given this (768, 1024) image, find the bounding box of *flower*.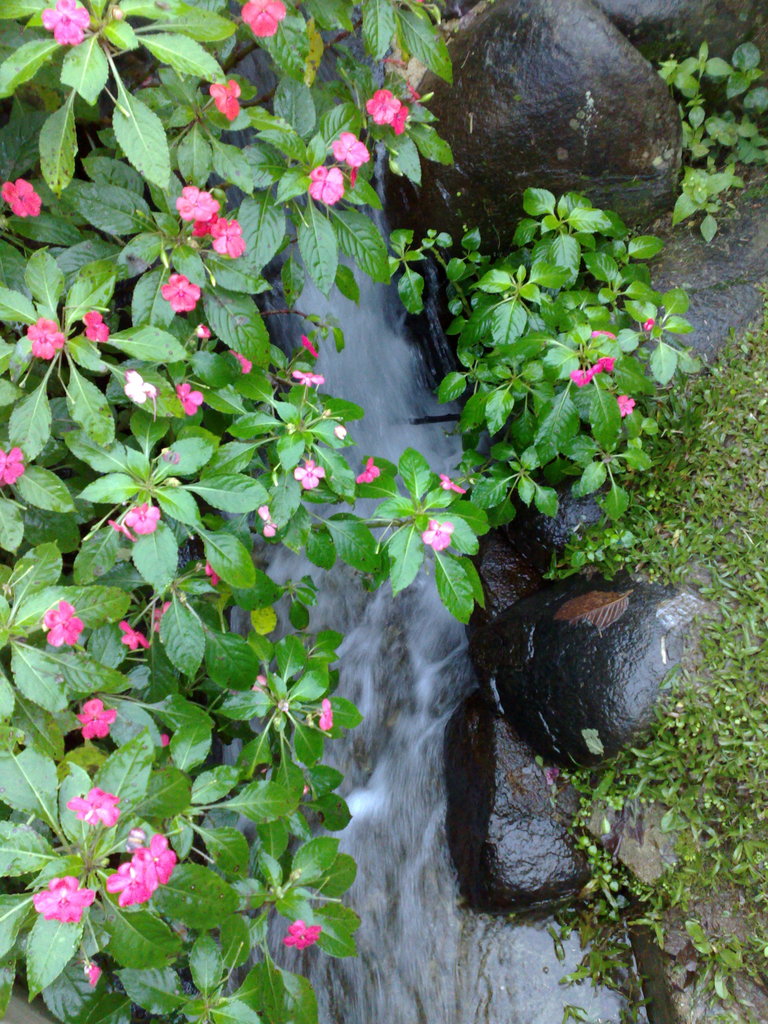
[x1=244, y1=0, x2=289, y2=33].
